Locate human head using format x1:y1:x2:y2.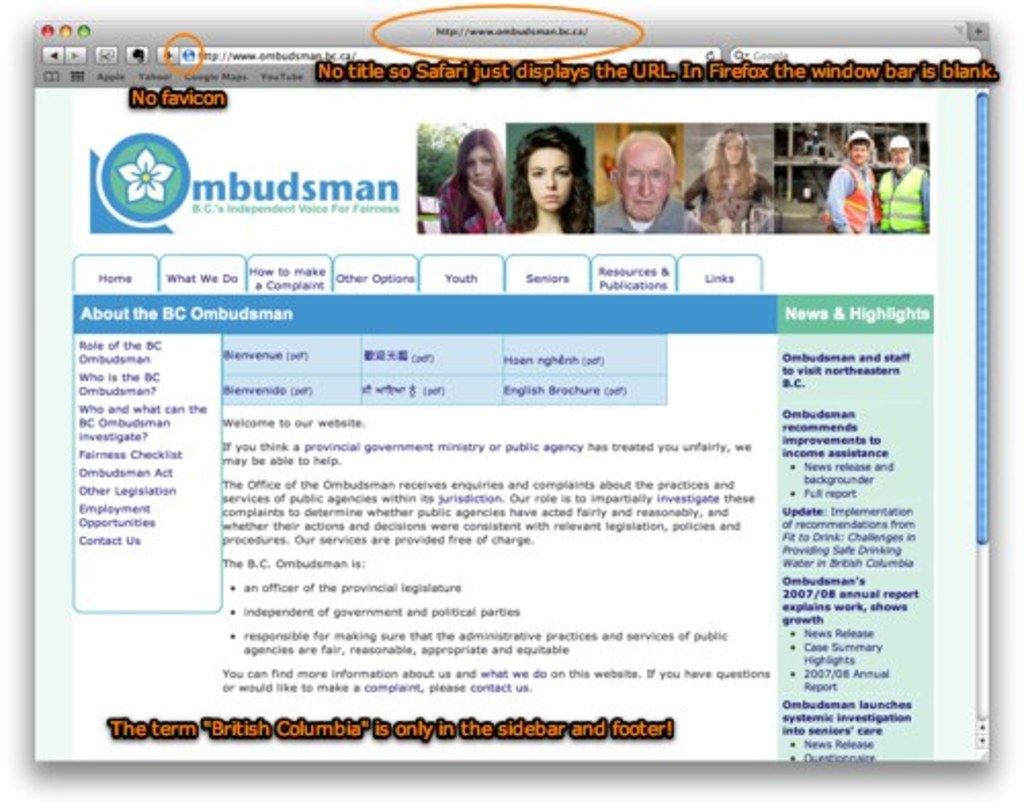
606:131:676:219.
